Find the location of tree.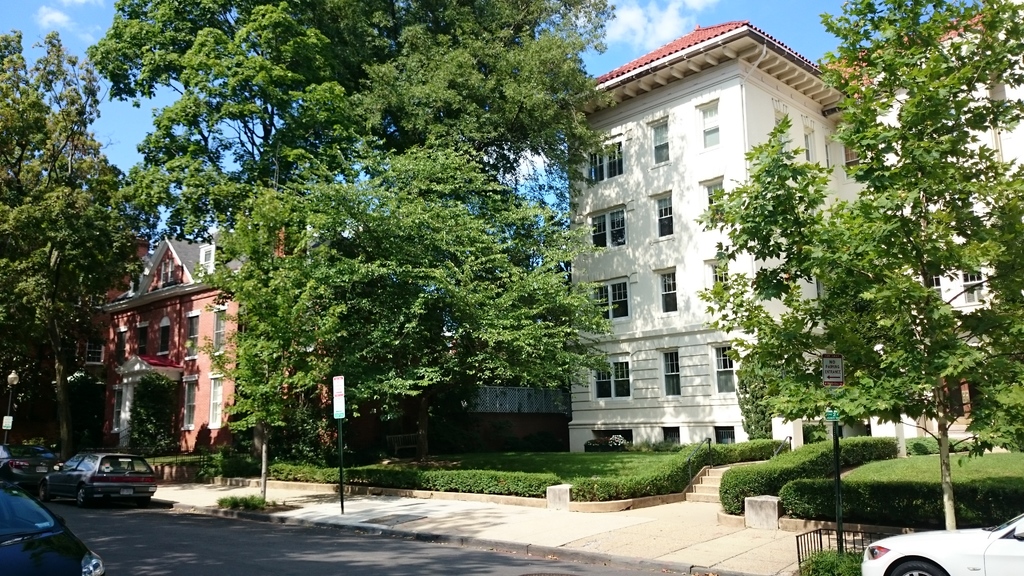
Location: (left=699, top=109, right=844, bottom=440).
